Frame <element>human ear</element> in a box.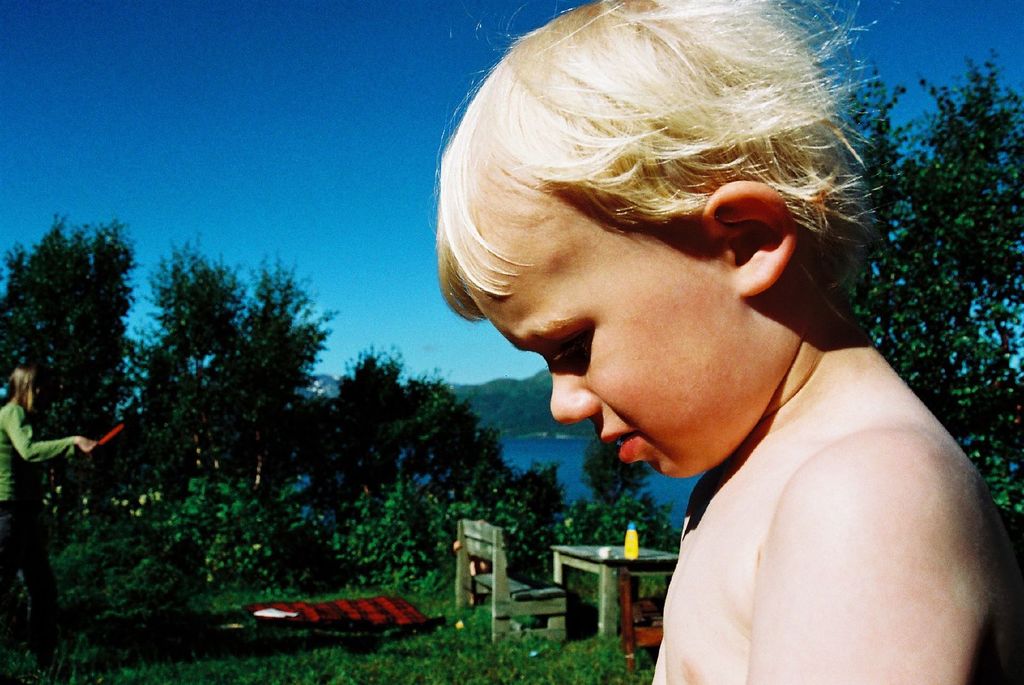
{"x1": 703, "y1": 181, "x2": 797, "y2": 295}.
